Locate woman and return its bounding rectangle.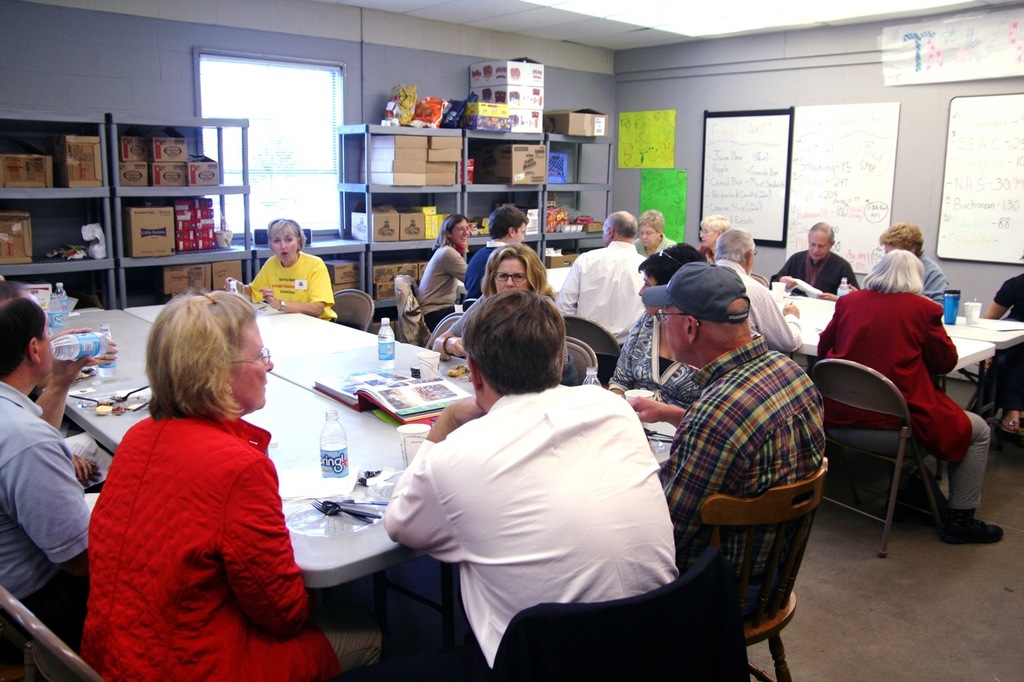
983 257 1023 441.
